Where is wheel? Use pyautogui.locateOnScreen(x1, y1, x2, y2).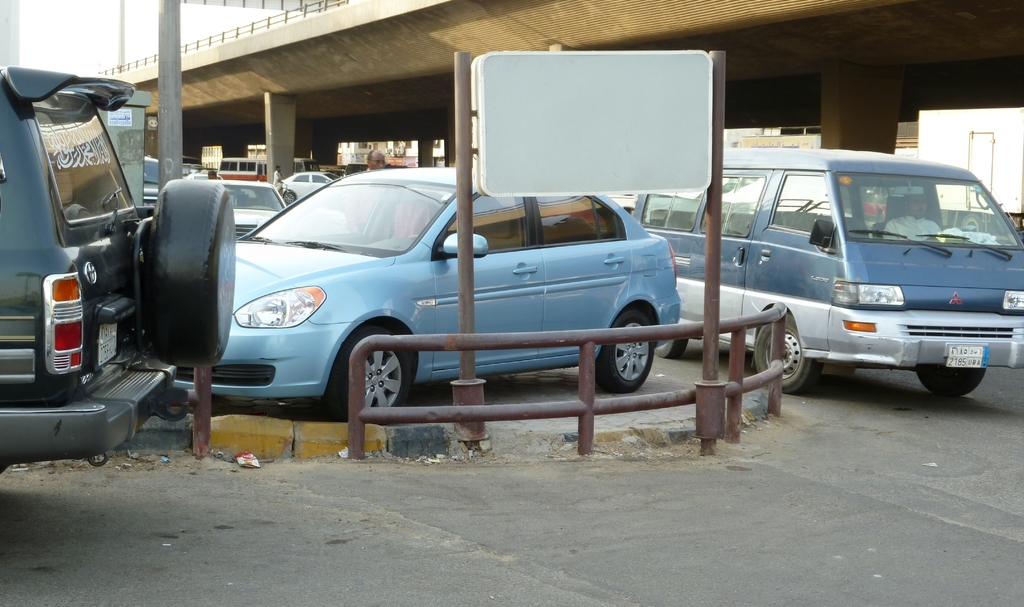
pyautogui.locateOnScreen(409, 233, 417, 241).
